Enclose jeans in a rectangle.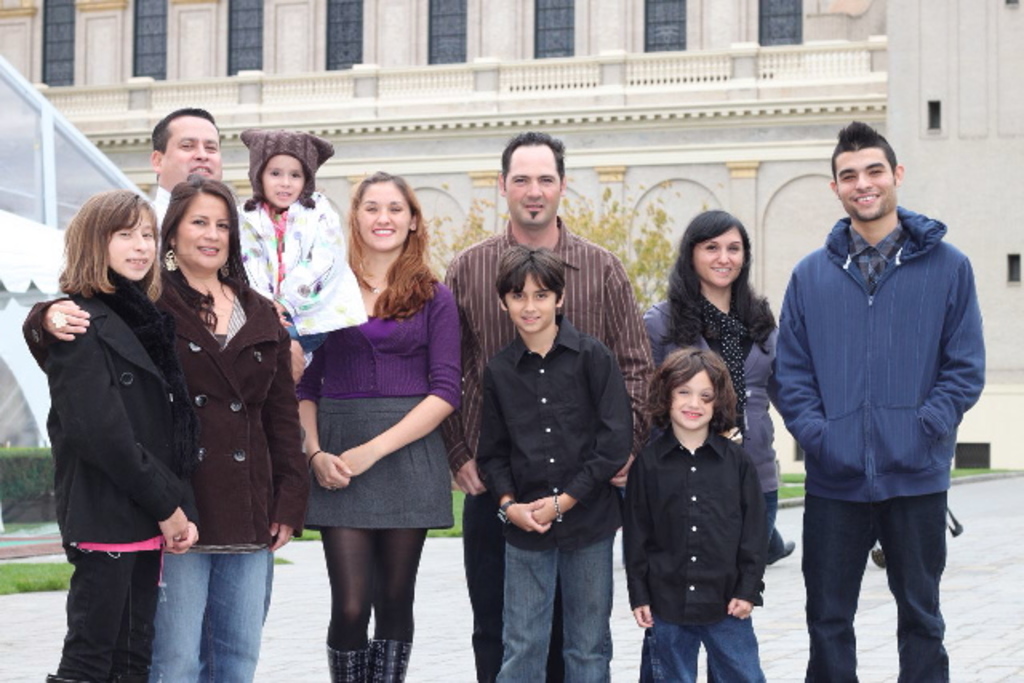
pyautogui.locateOnScreen(755, 488, 784, 579).
